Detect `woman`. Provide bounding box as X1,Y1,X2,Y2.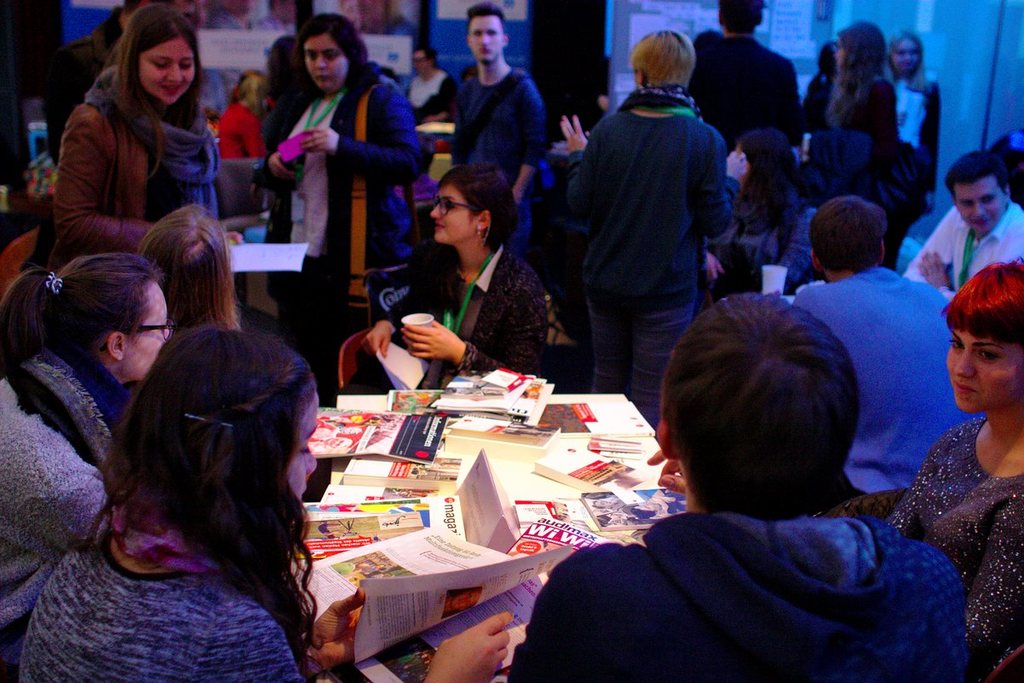
352,167,556,394.
